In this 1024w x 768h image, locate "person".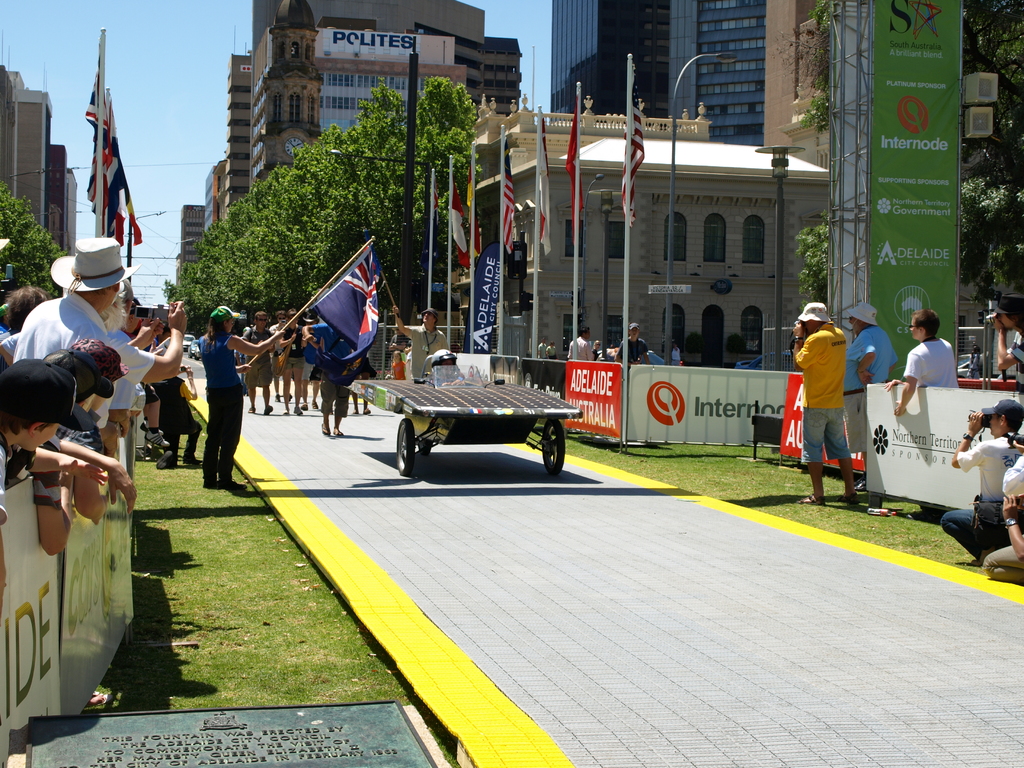
Bounding box: l=894, t=308, r=961, b=390.
